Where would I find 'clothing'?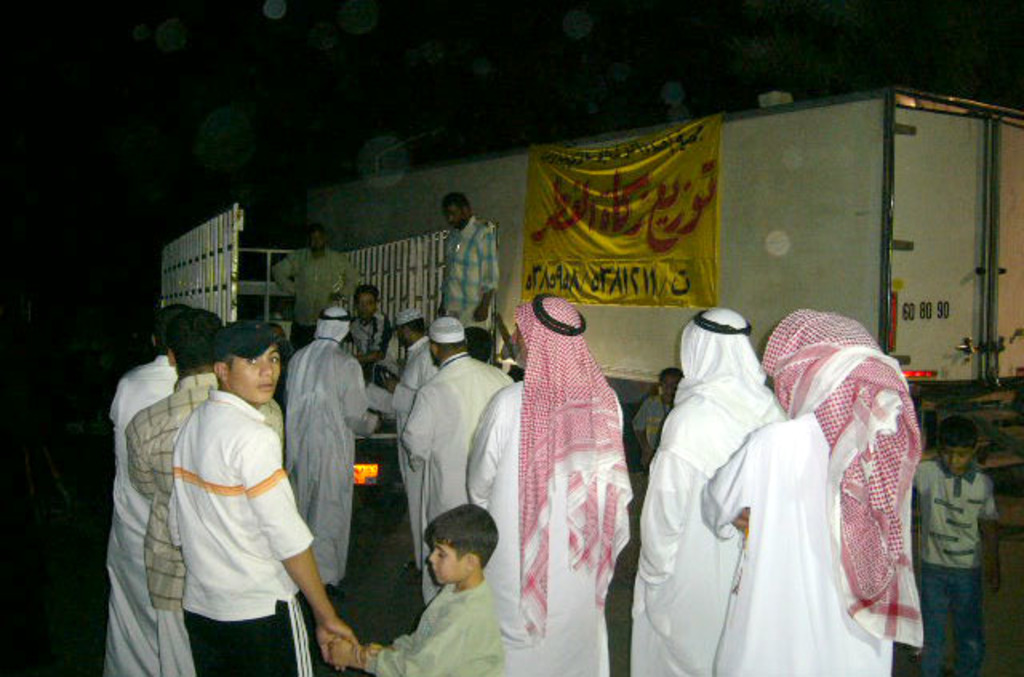
At 131 373 282 675.
